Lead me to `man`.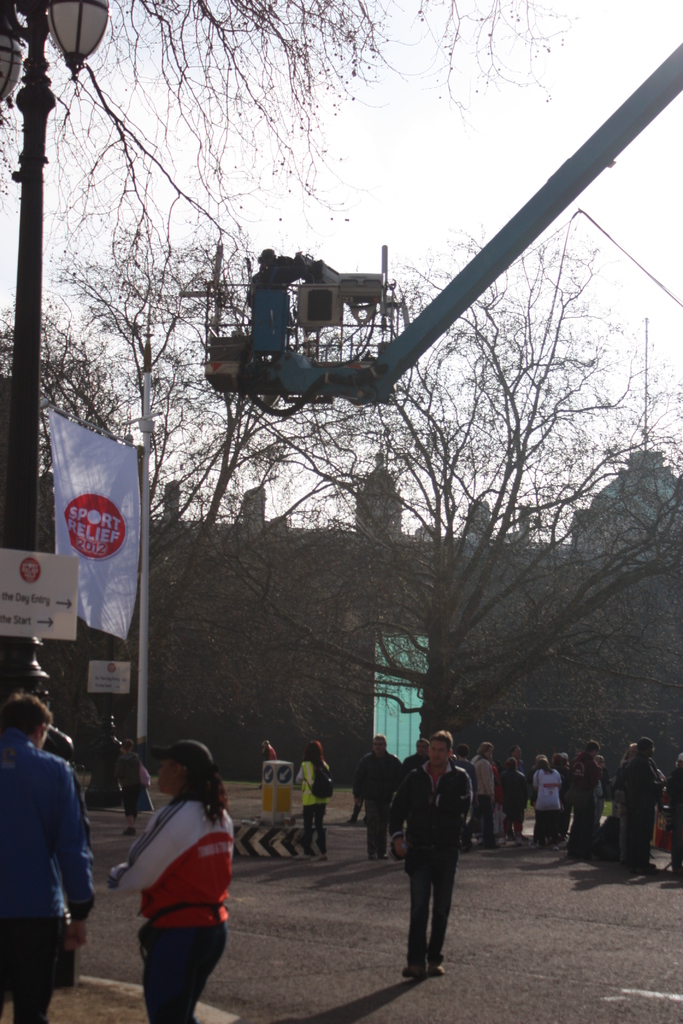
Lead to x1=245 y1=247 x2=276 y2=307.
